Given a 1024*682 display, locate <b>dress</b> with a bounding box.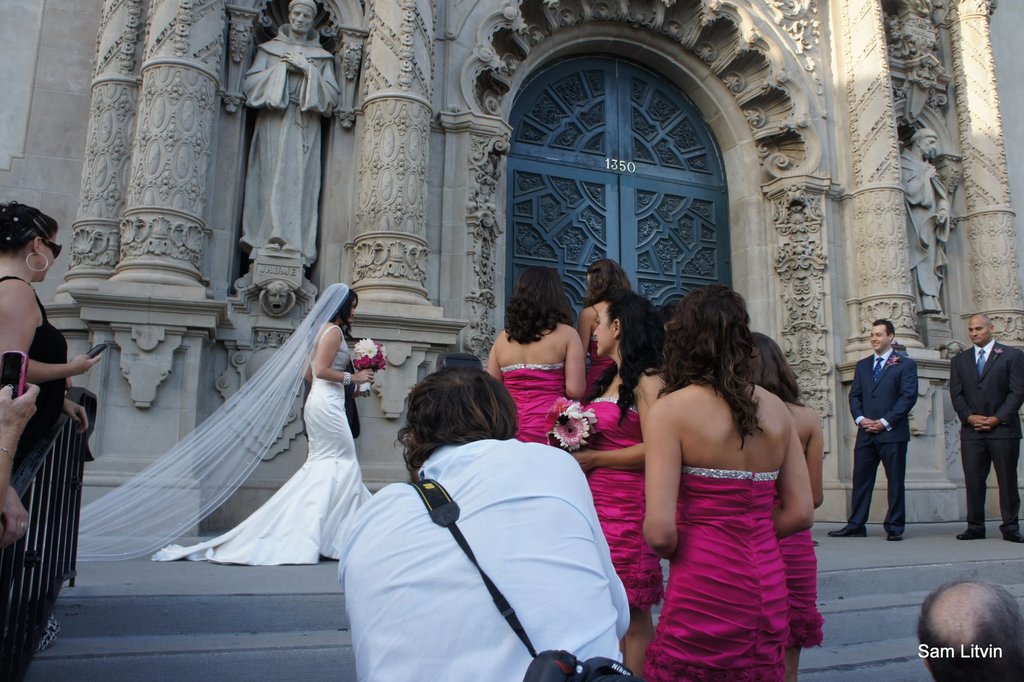
Located: l=152, t=323, r=371, b=562.
